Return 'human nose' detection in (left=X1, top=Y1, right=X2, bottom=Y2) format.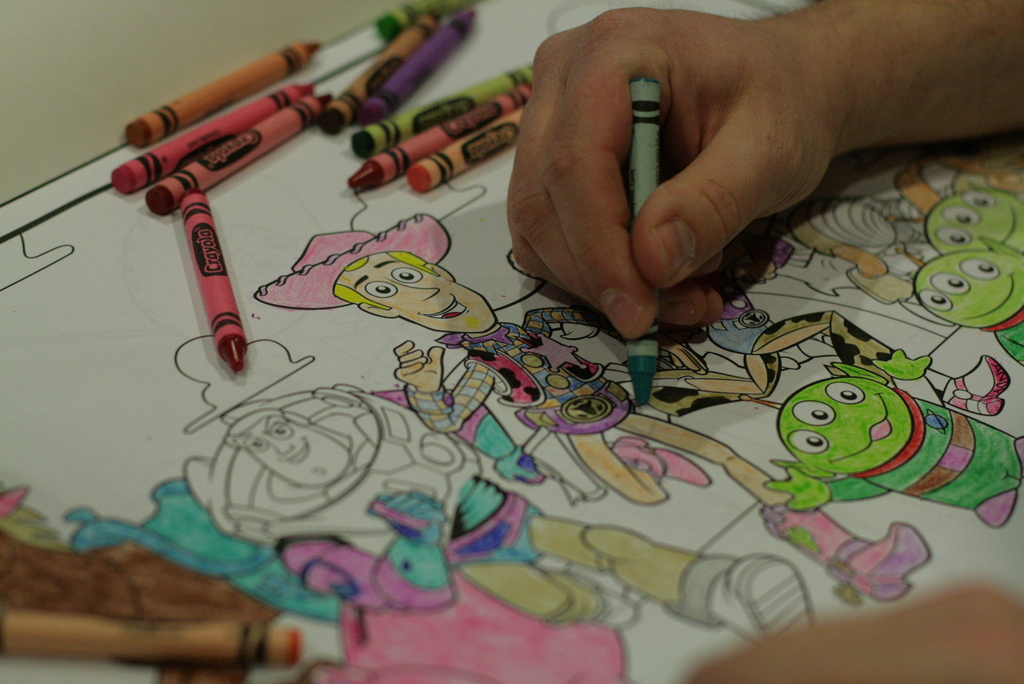
(left=390, top=278, right=438, bottom=300).
